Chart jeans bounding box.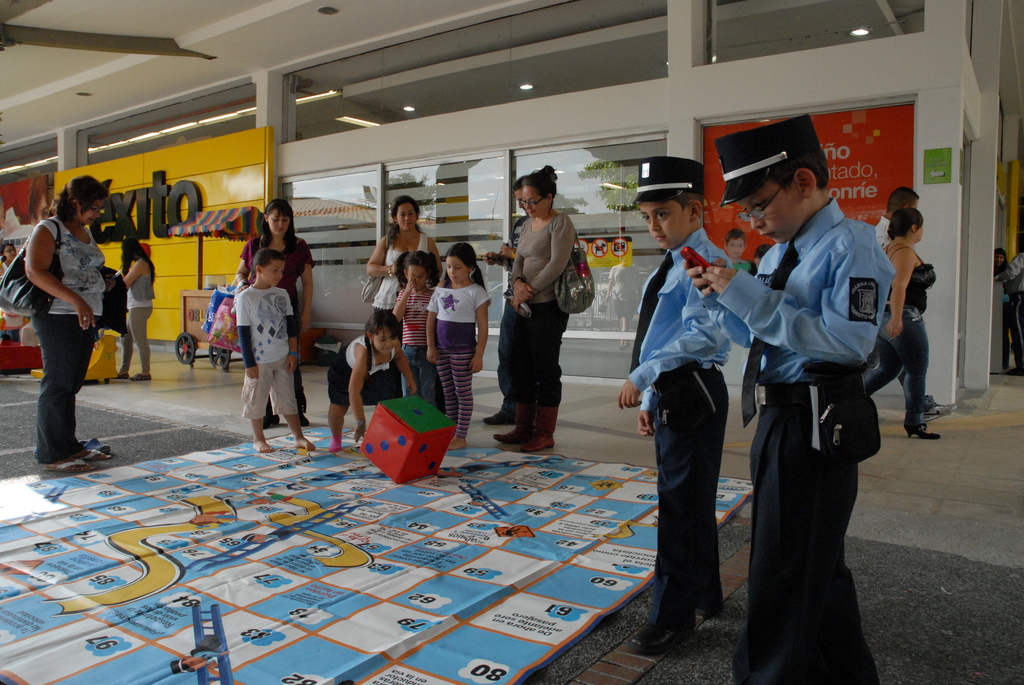
Charted: locate(30, 310, 92, 463).
